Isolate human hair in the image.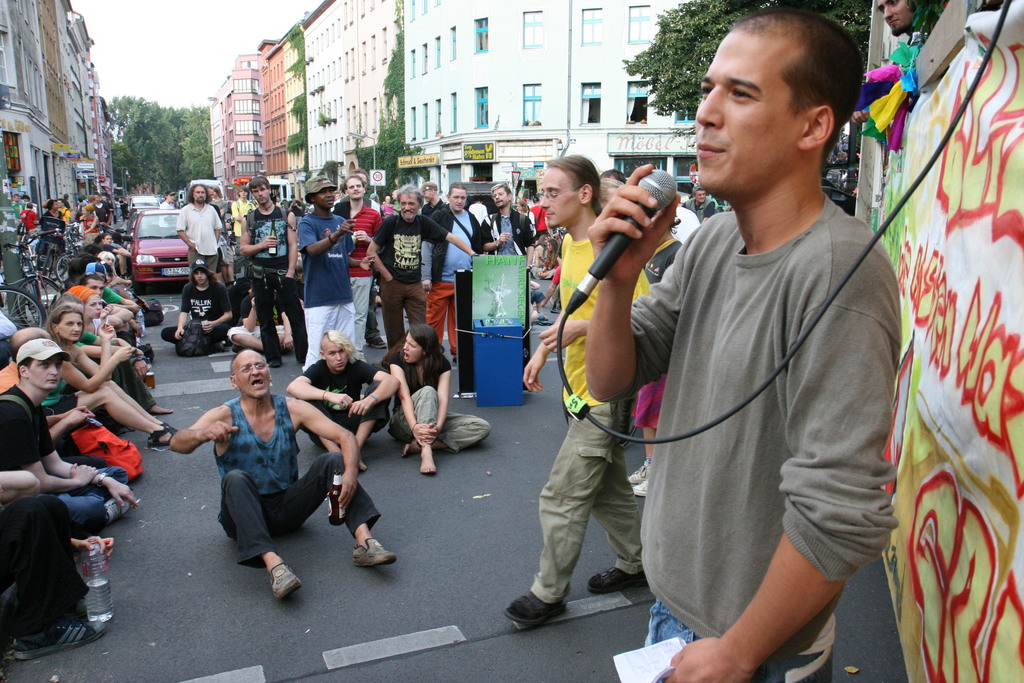
Isolated region: {"x1": 42, "y1": 302, "x2": 86, "y2": 344}.
